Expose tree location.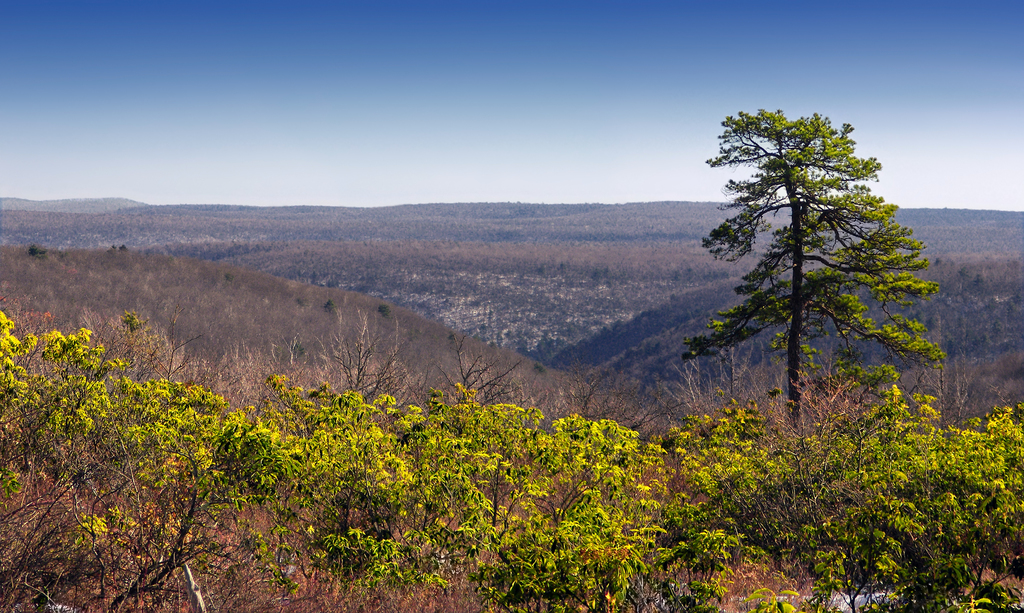
Exposed at 681:104:942:467.
